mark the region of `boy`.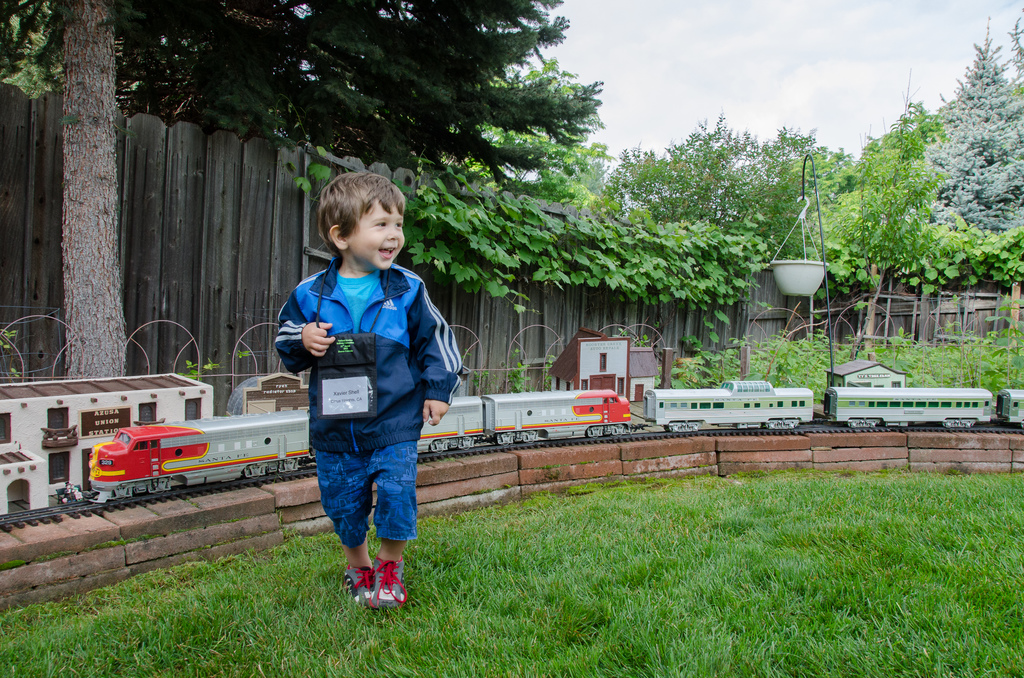
Region: 266/162/454/613.
